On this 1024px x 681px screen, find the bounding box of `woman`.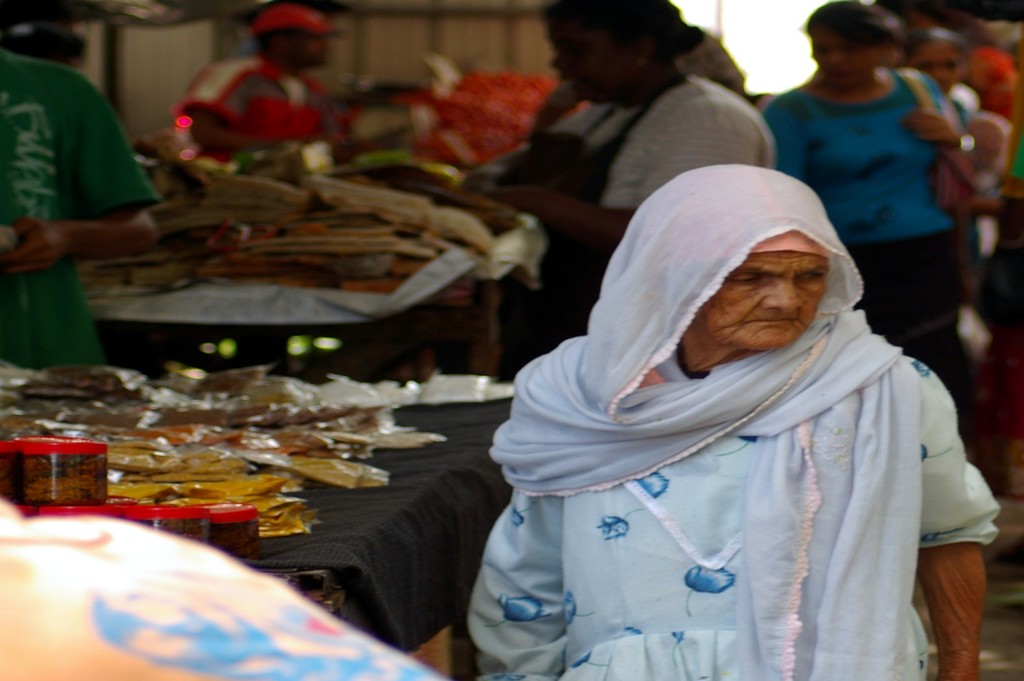
Bounding box: 459:137:959:669.
